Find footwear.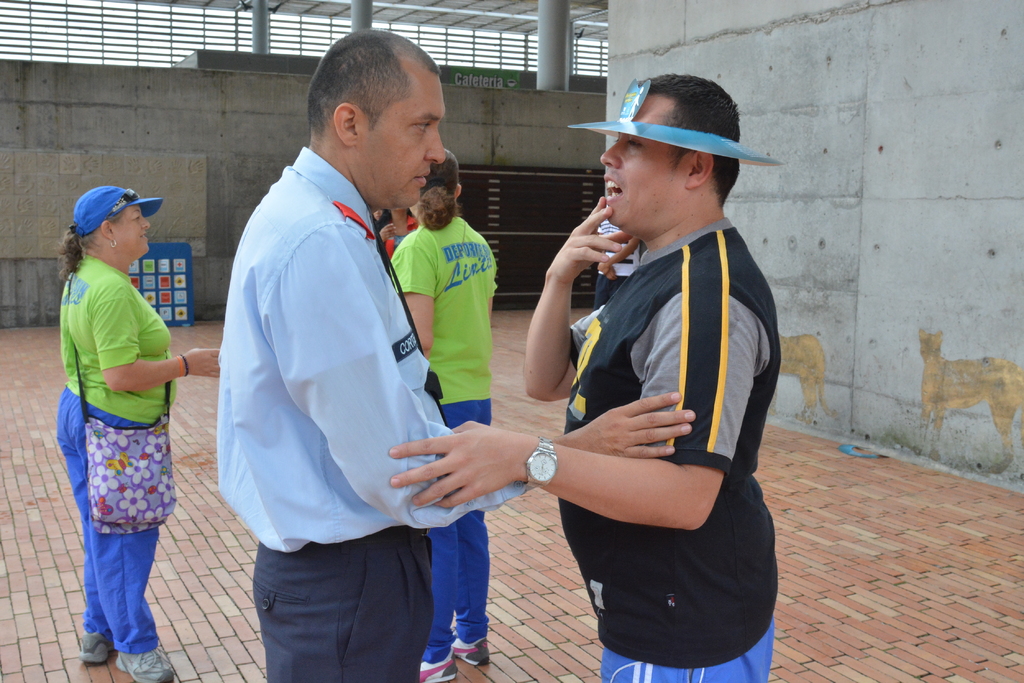
rect(451, 636, 491, 666).
